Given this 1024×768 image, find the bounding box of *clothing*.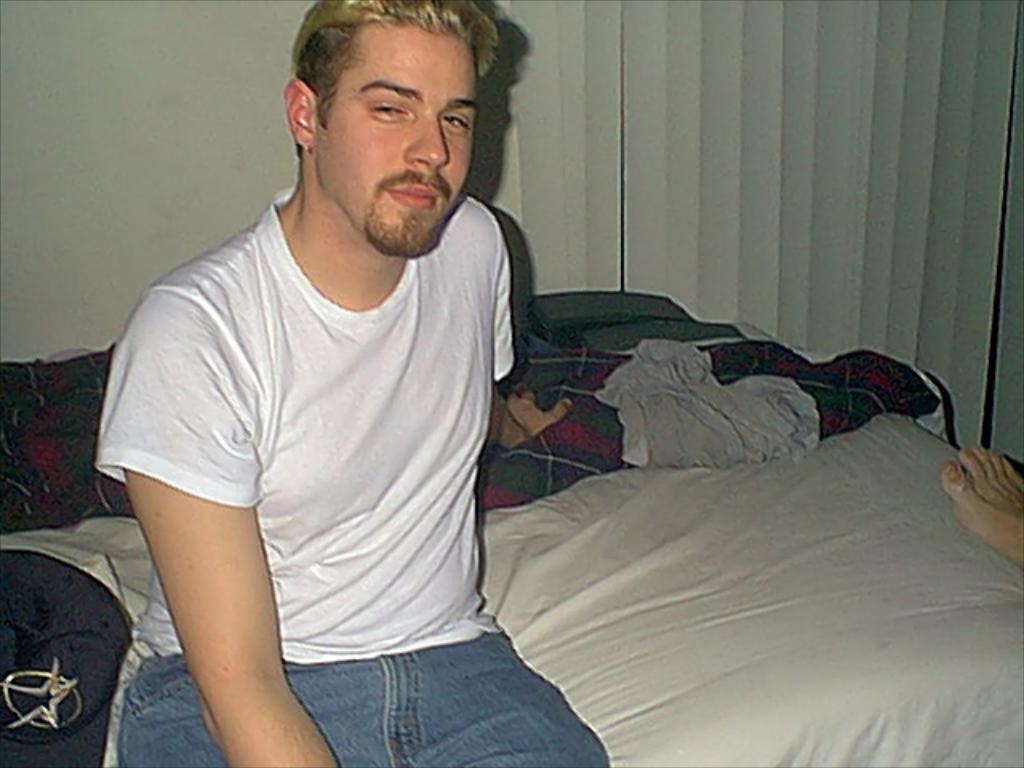
l=110, t=627, r=619, b=766.
